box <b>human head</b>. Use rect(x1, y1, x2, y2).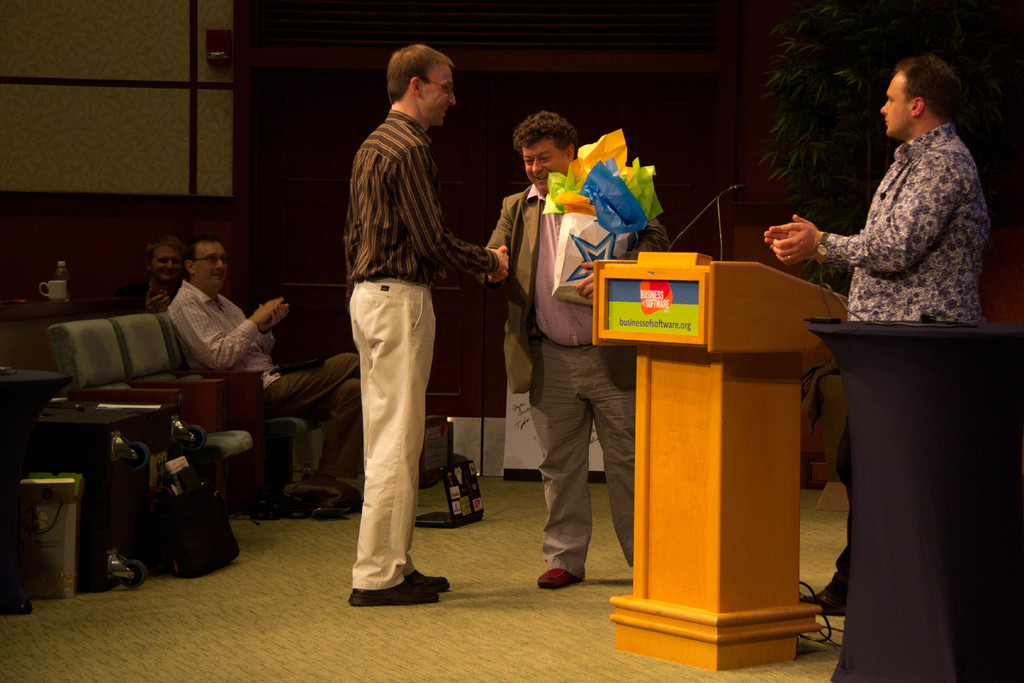
rect(518, 110, 582, 197).
